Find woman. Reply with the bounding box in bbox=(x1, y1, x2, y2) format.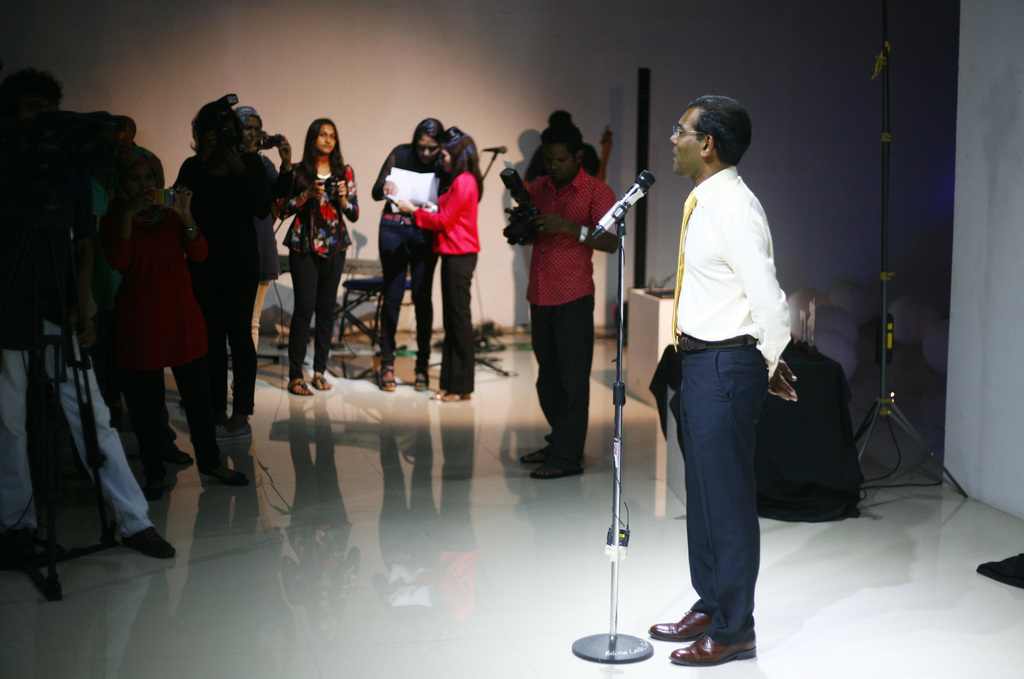
bbox=(390, 124, 486, 403).
